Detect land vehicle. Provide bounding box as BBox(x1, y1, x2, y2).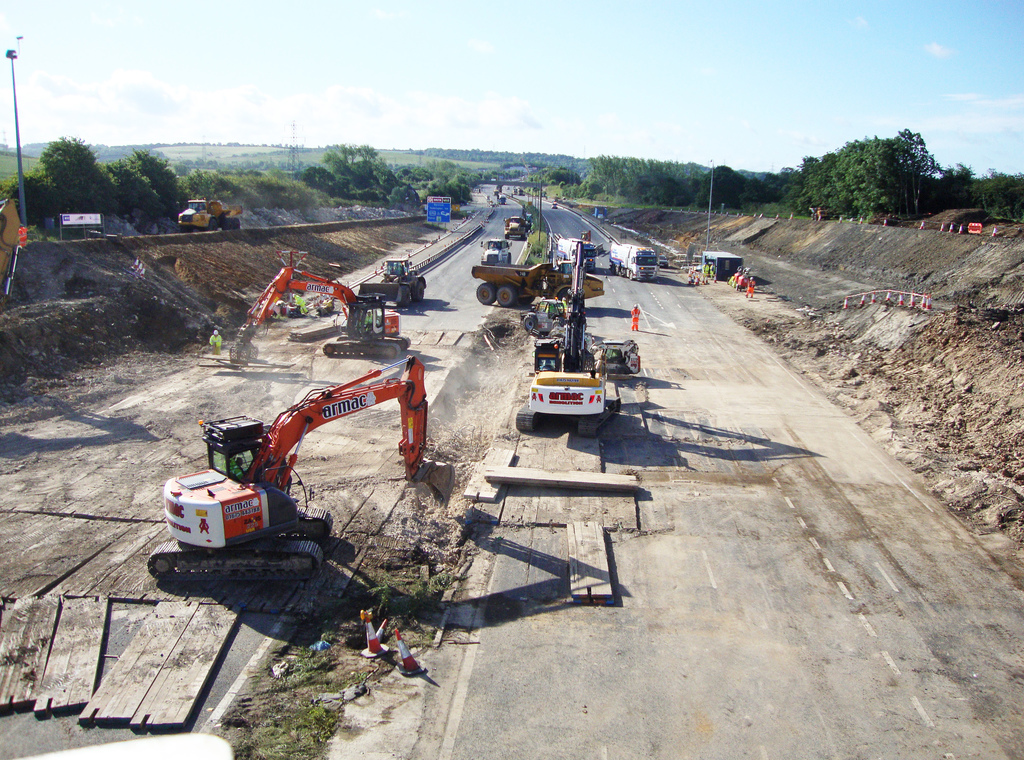
BBox(173, 193, 245, 232).
